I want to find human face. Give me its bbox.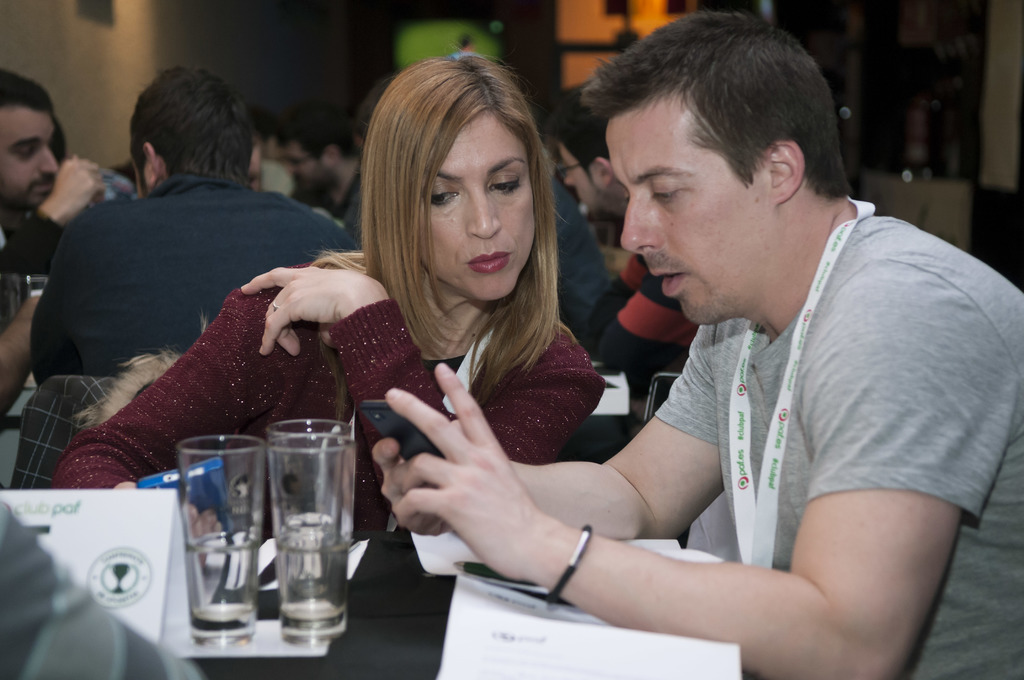
{"x1": 557, "y1": 143, "x2": 597, "y2": 213}.
